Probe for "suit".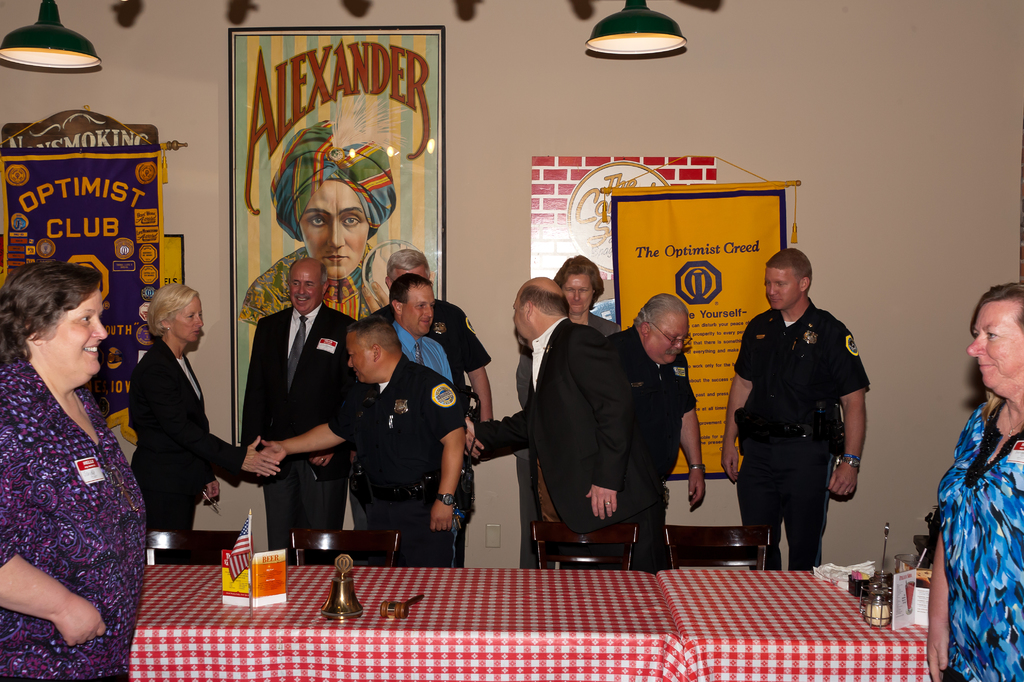
Probe result: Rect(225, 220, 343, 569).
